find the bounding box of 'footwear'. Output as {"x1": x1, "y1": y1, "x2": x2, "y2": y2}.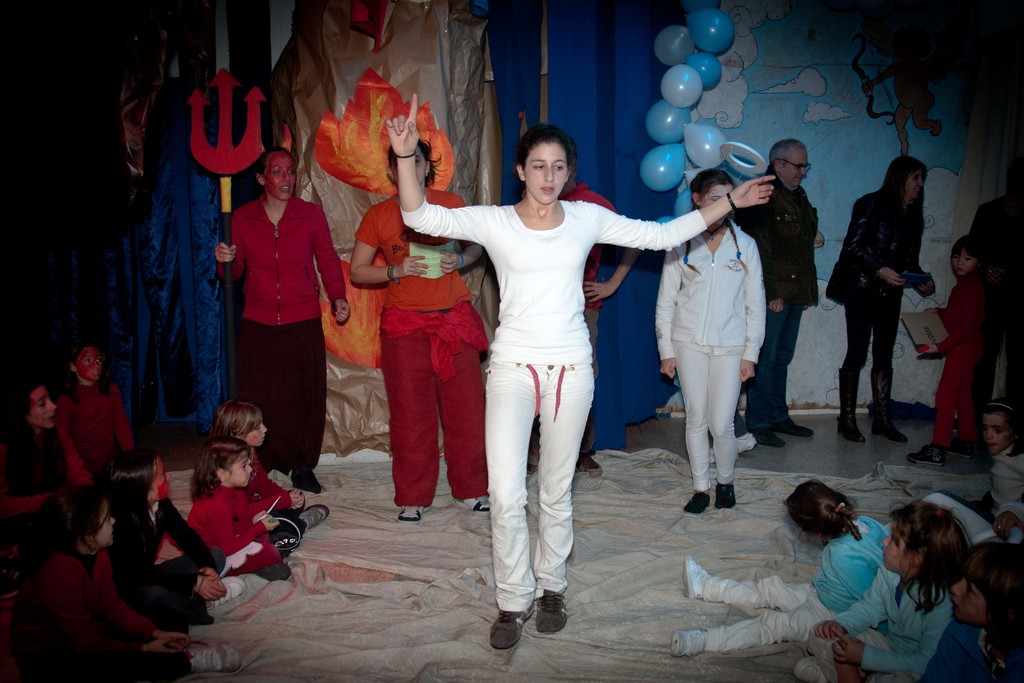
{"x1": 292, "y1": 504, "x2": 329, "y2": 529}.
